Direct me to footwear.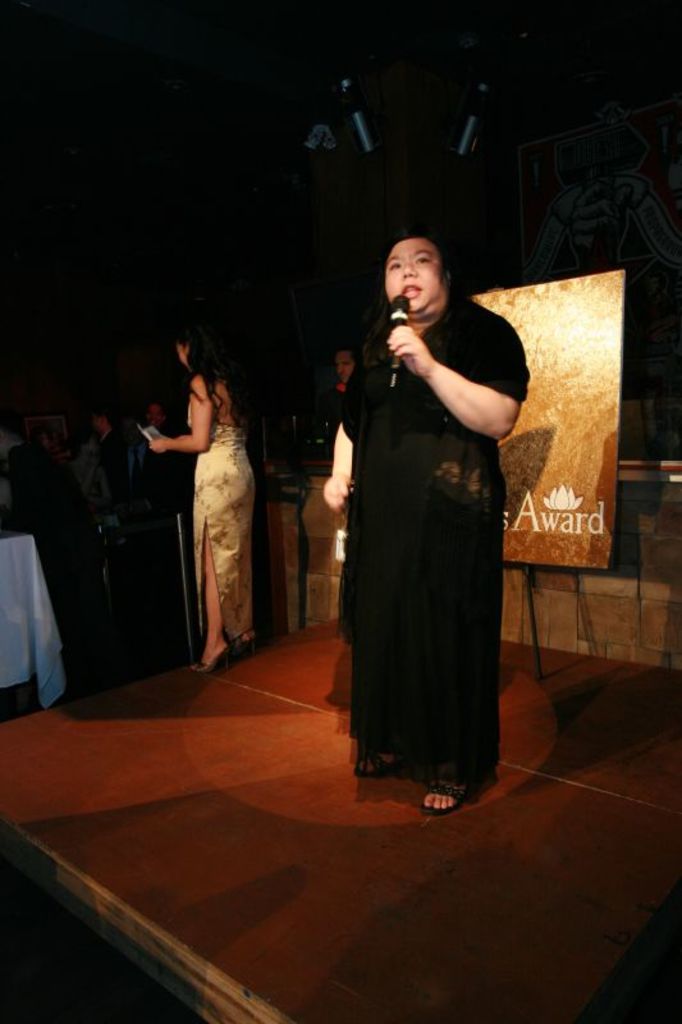
Direction: 398/769/499/820.
